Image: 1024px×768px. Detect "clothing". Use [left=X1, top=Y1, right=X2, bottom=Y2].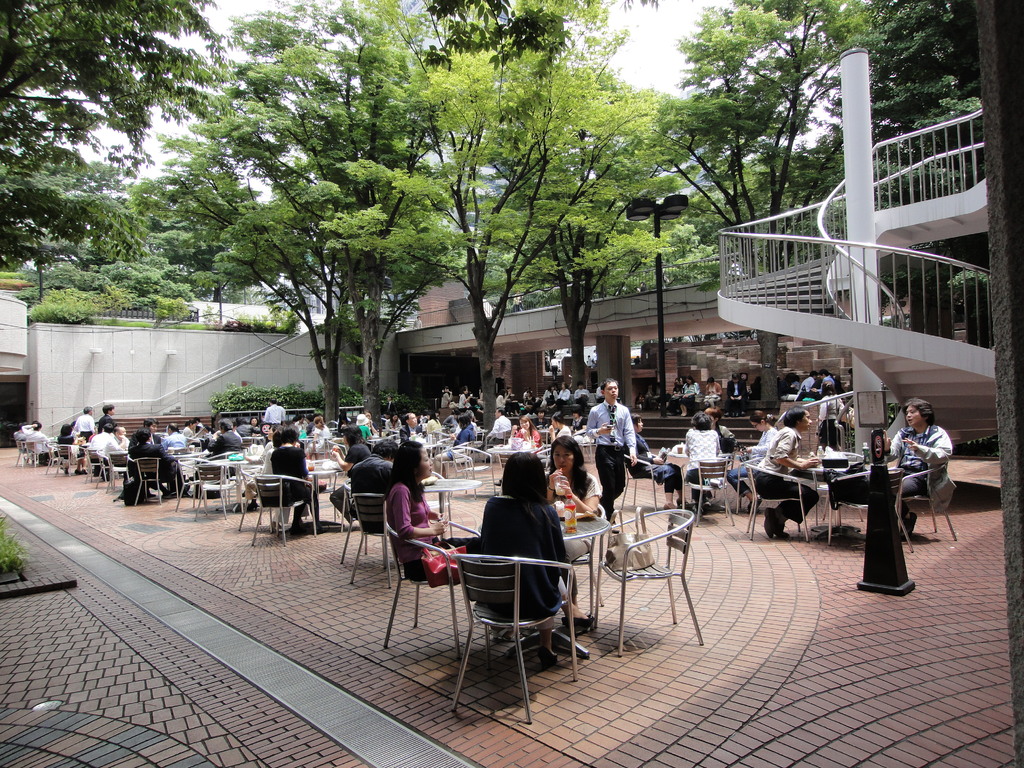
[left=725, top=426, right=779, bottom=498].
